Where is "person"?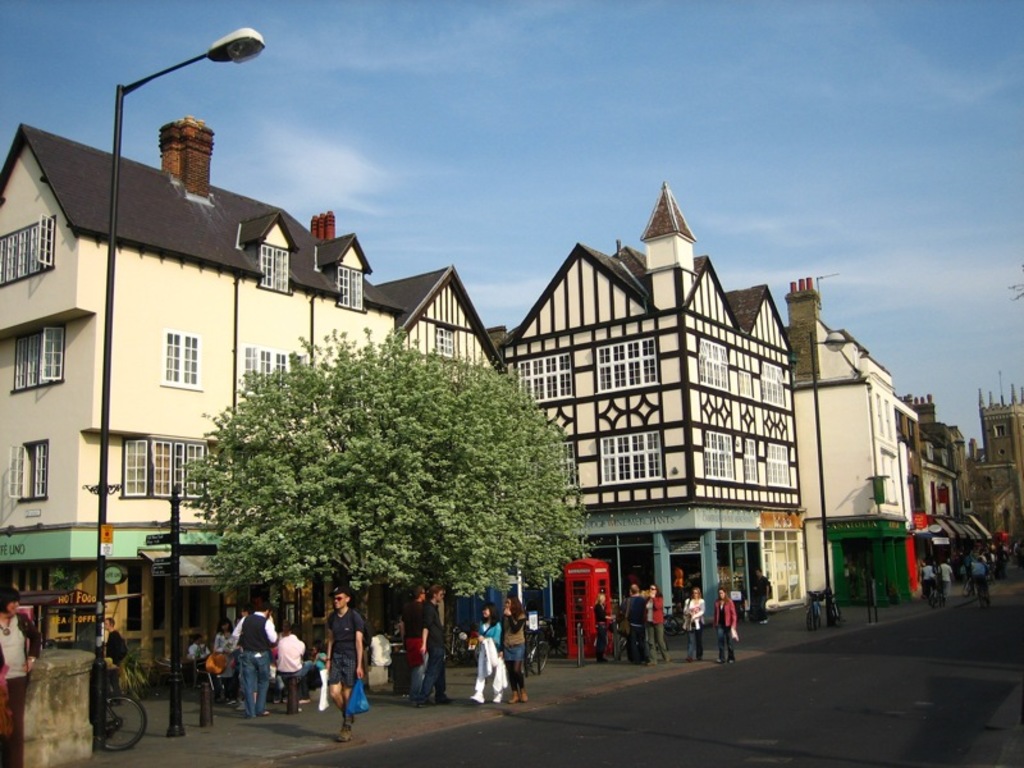
pyautogui.locateOnScreen(681, 585, 712, 662).
